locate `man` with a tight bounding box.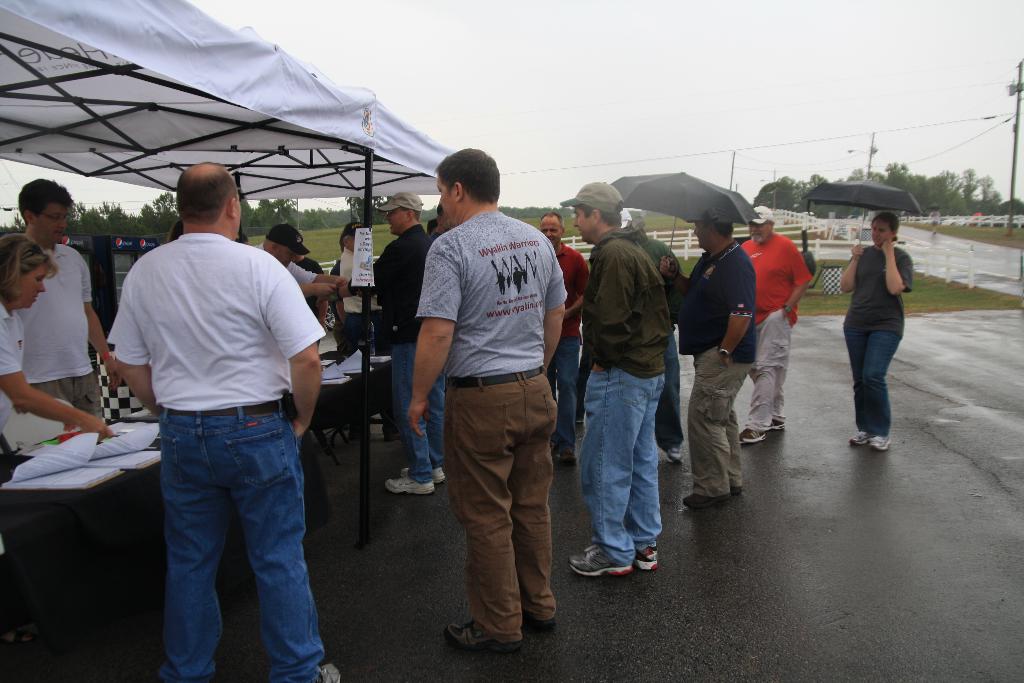
bbox=(536, 212, 589, 467).
